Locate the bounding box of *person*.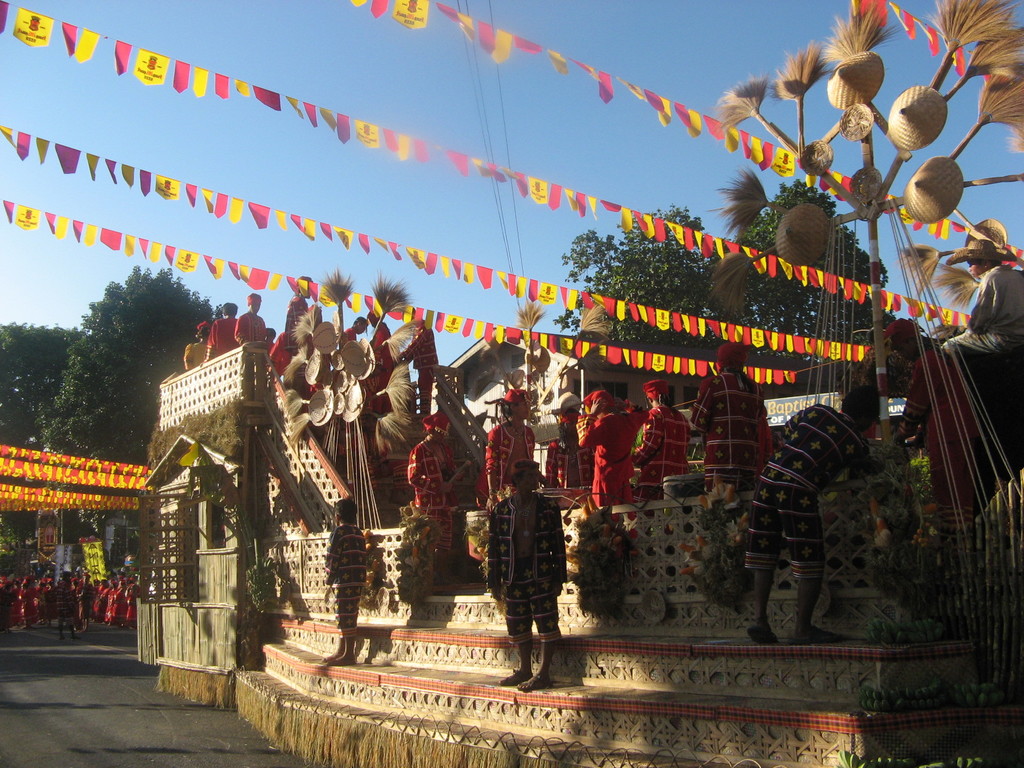
Bounding box: x1=578 y1=384 x2=640 y2=515.
